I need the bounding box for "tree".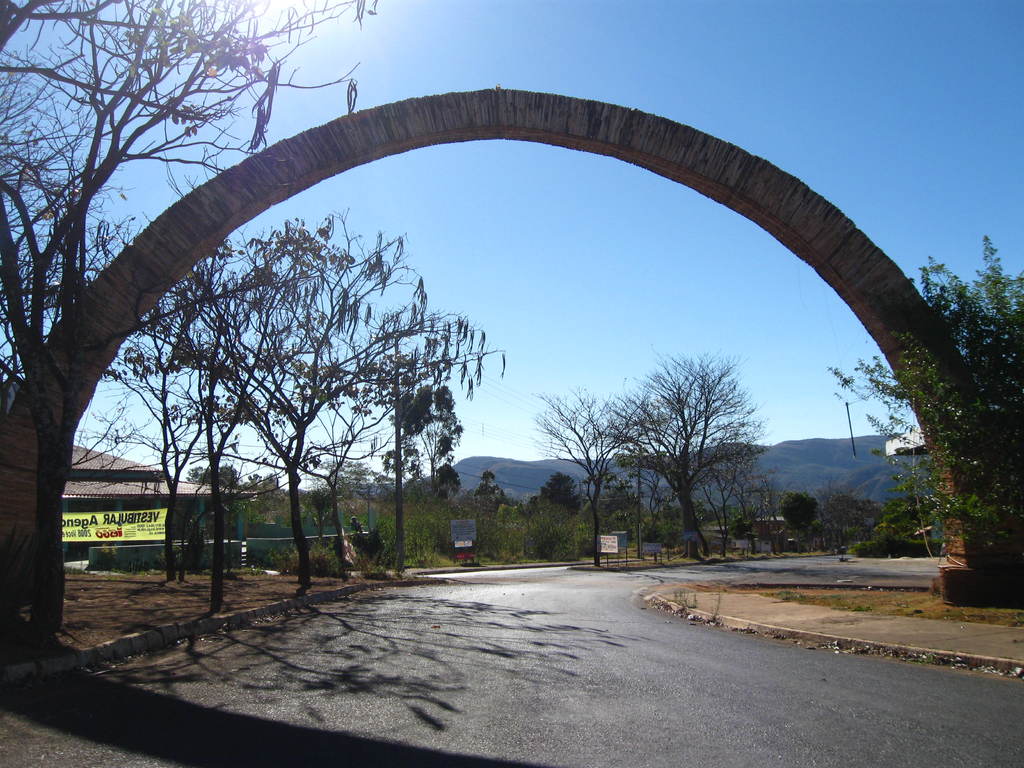
Here it is: pyautogui.locateOnScreen(605, 320, 782, 547).
